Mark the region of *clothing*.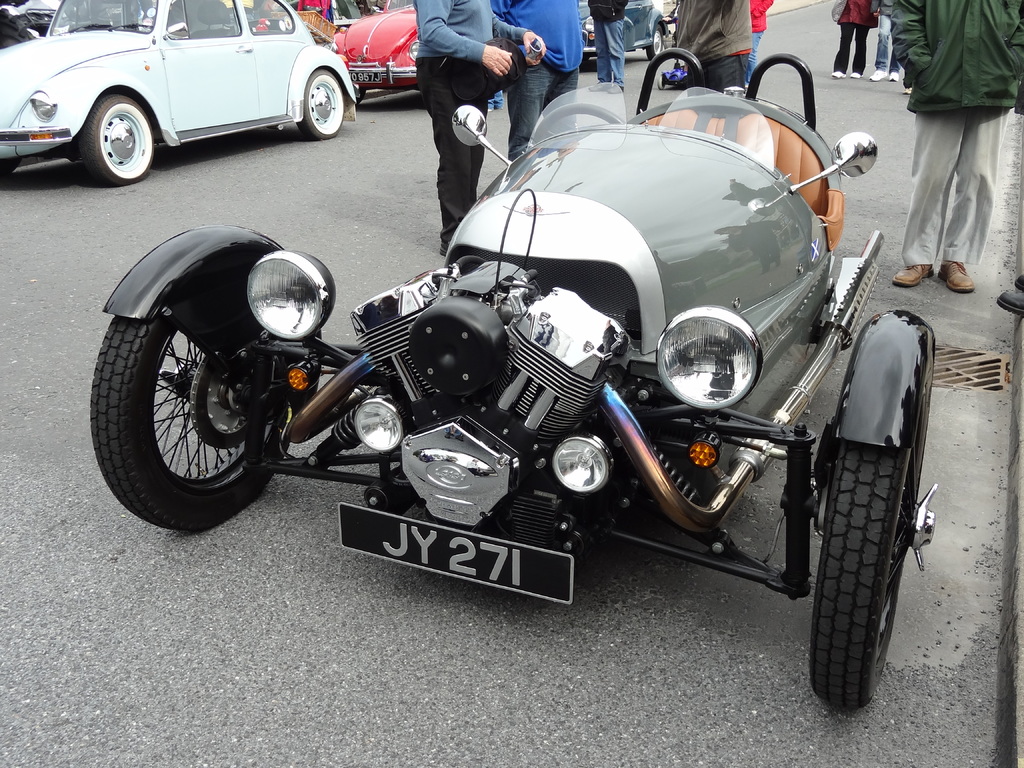
Region: bbox=(417, 0, 531, 60).
